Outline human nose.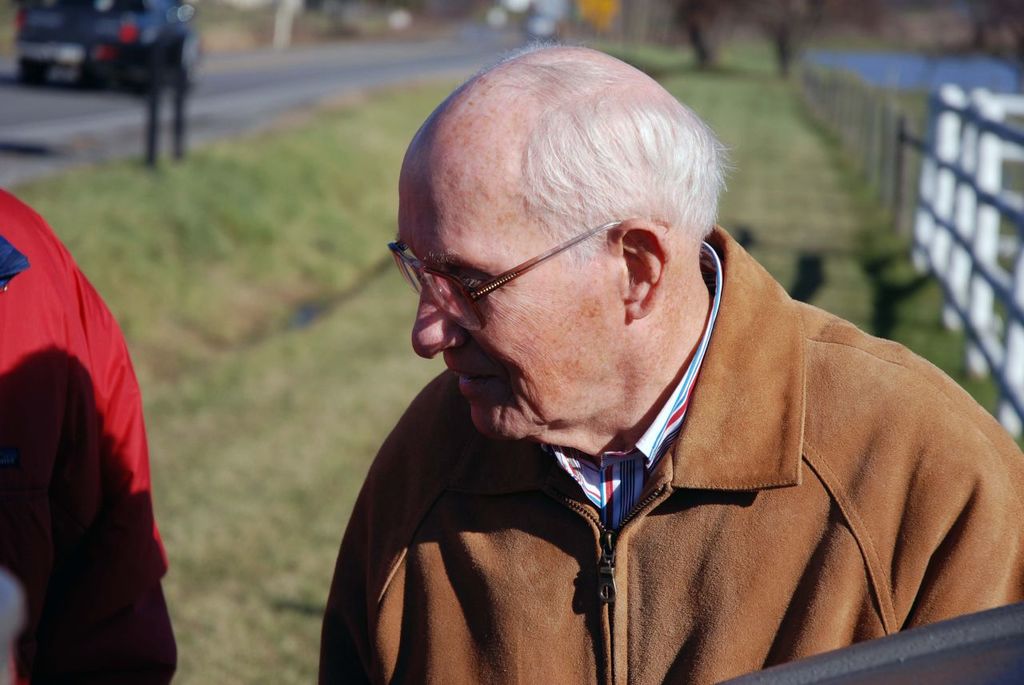
Outline: Rect(414, 282, 466, 358).
